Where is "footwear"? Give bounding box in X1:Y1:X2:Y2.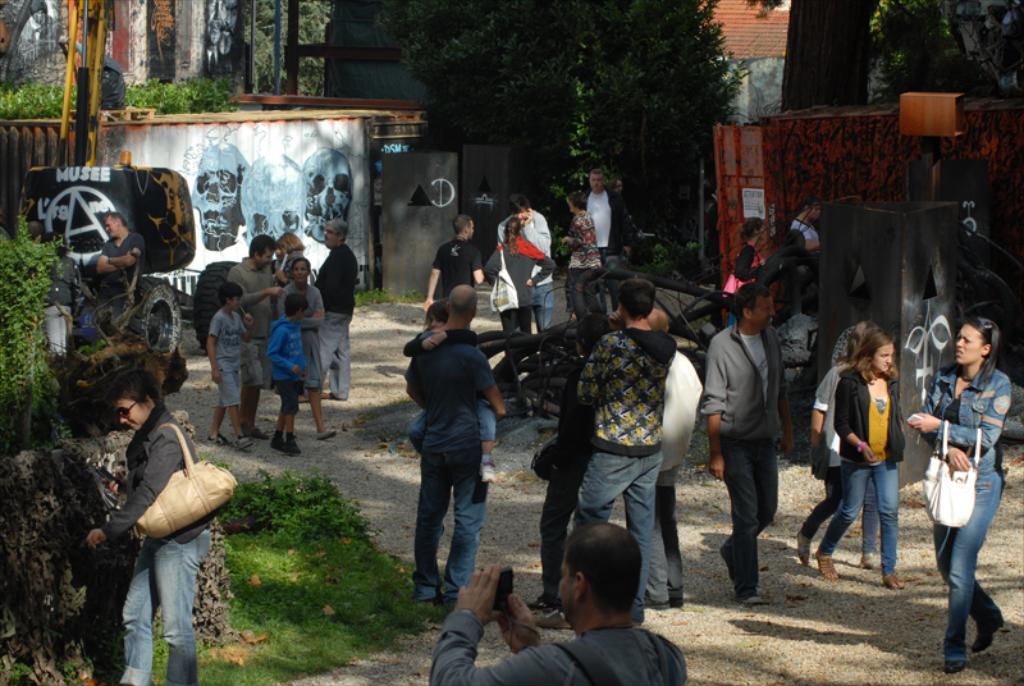
645:591:685:607.
